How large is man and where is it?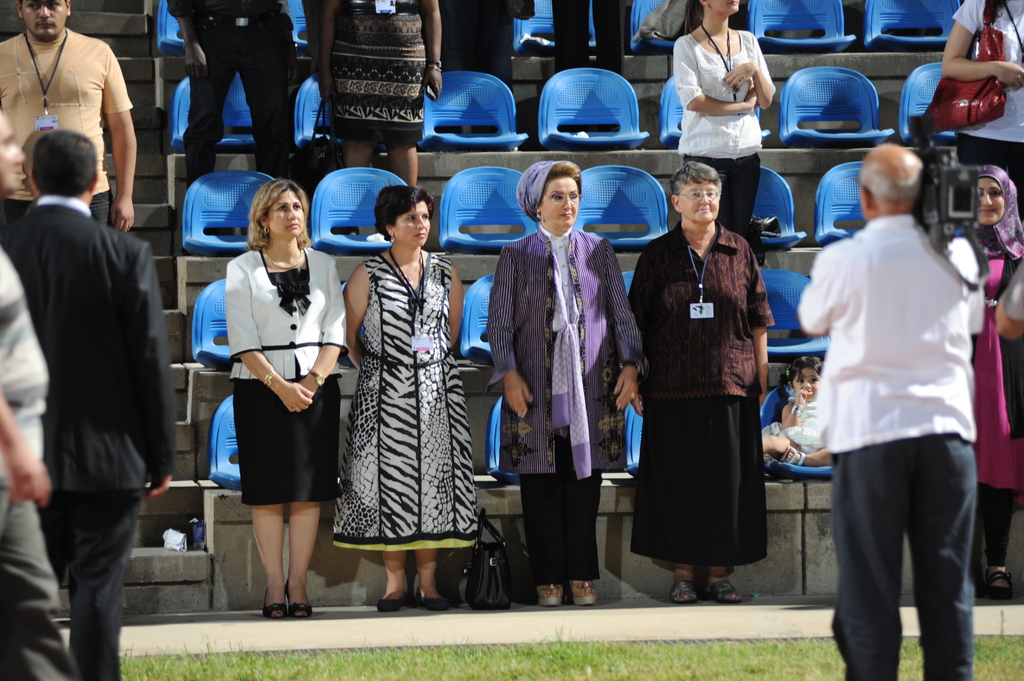
Bounding box: (0, 0, 138, 232).
